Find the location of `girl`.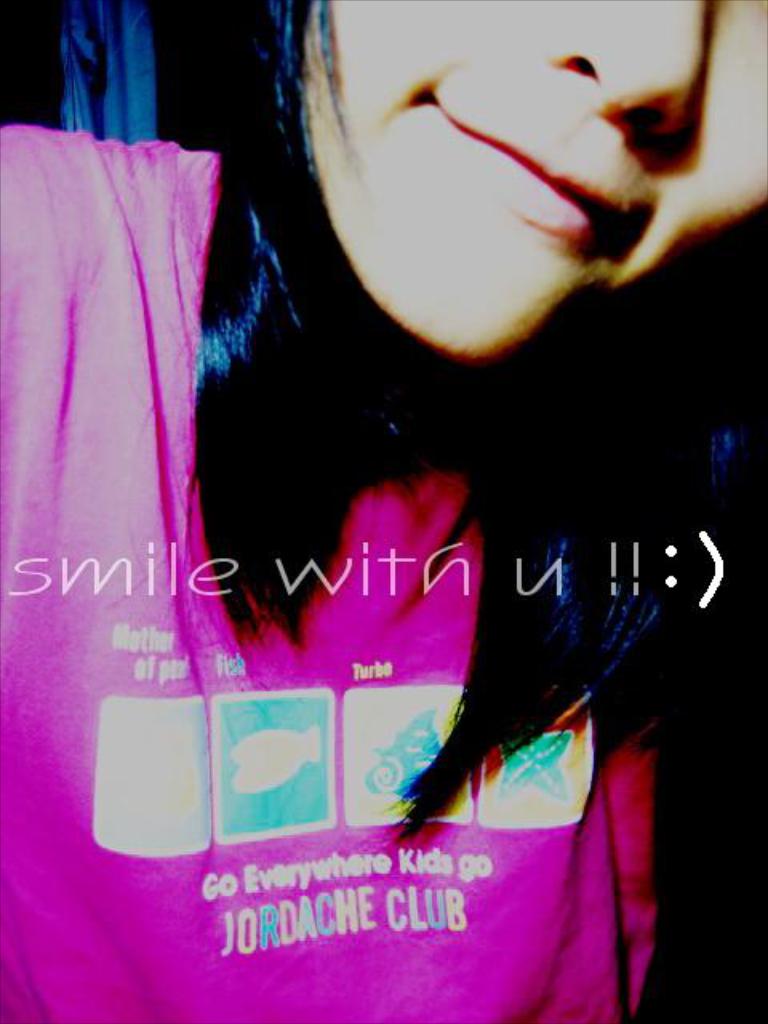
Location: bbox=(0, 0, 765, 1022).
